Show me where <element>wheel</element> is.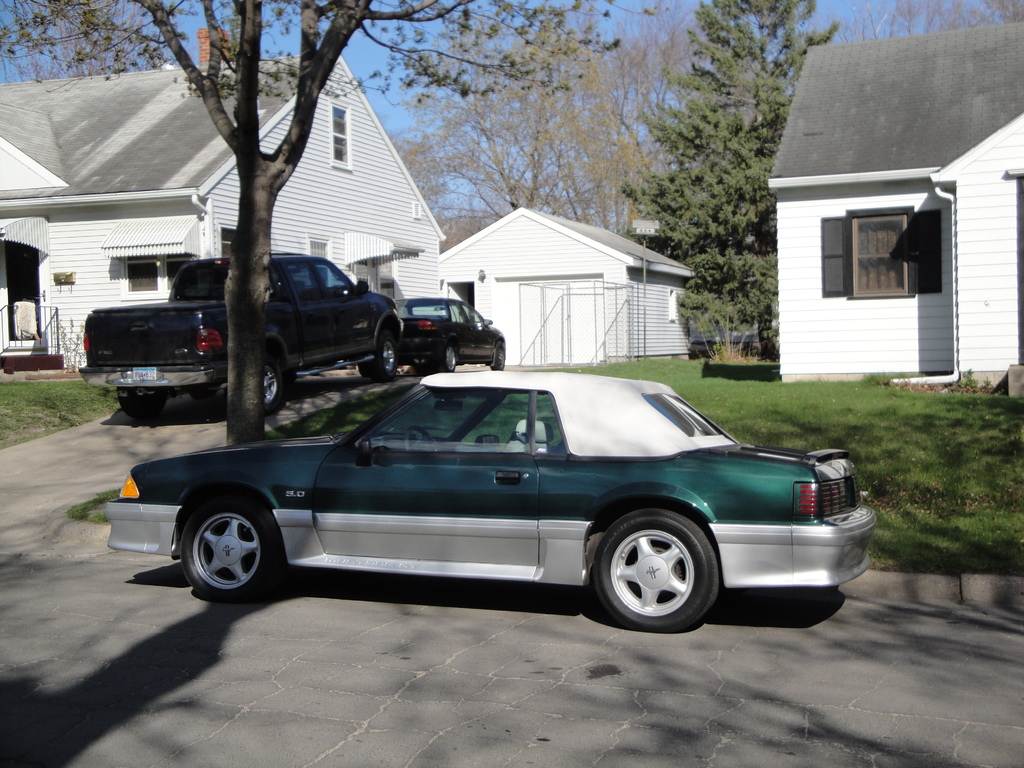
<element>wheel</element> is at l=115, t=383, r=167, b=420.
